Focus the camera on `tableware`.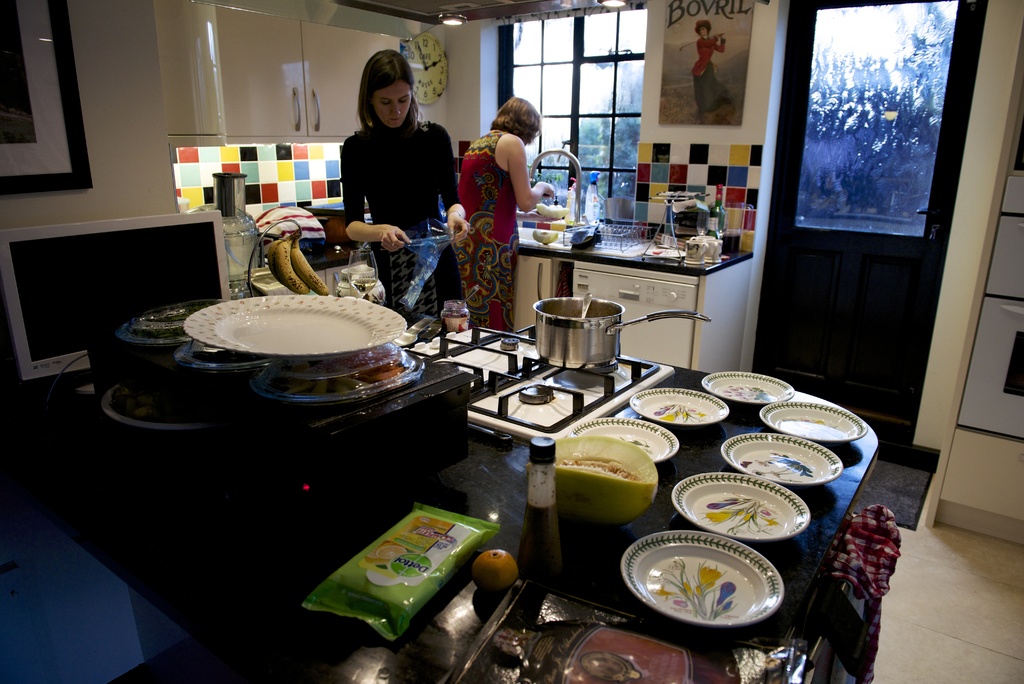
Focus region: bbox(583, 293, 591, 316).
